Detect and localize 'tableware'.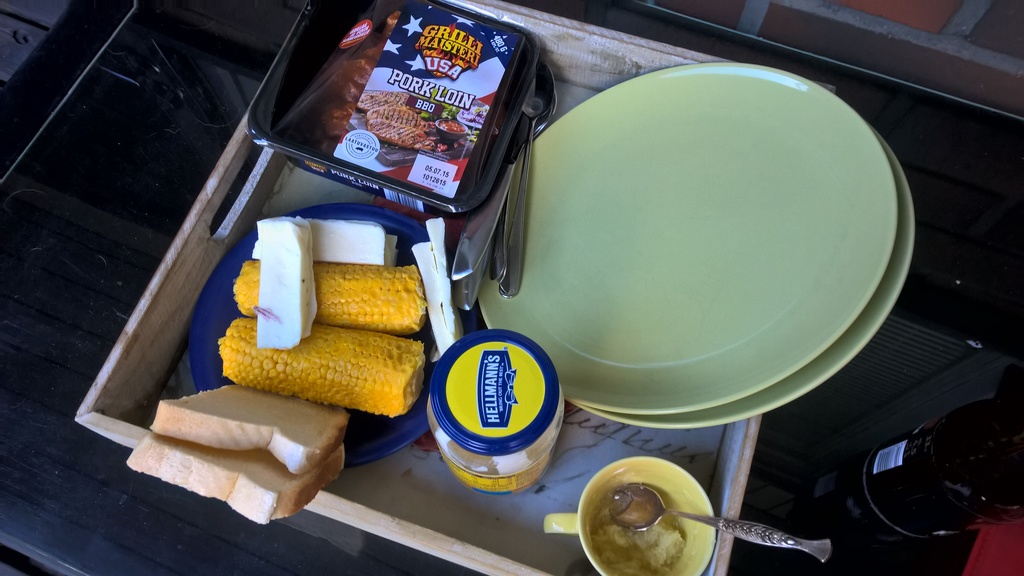
Localized at select_region(569, 115, 924, 433).
